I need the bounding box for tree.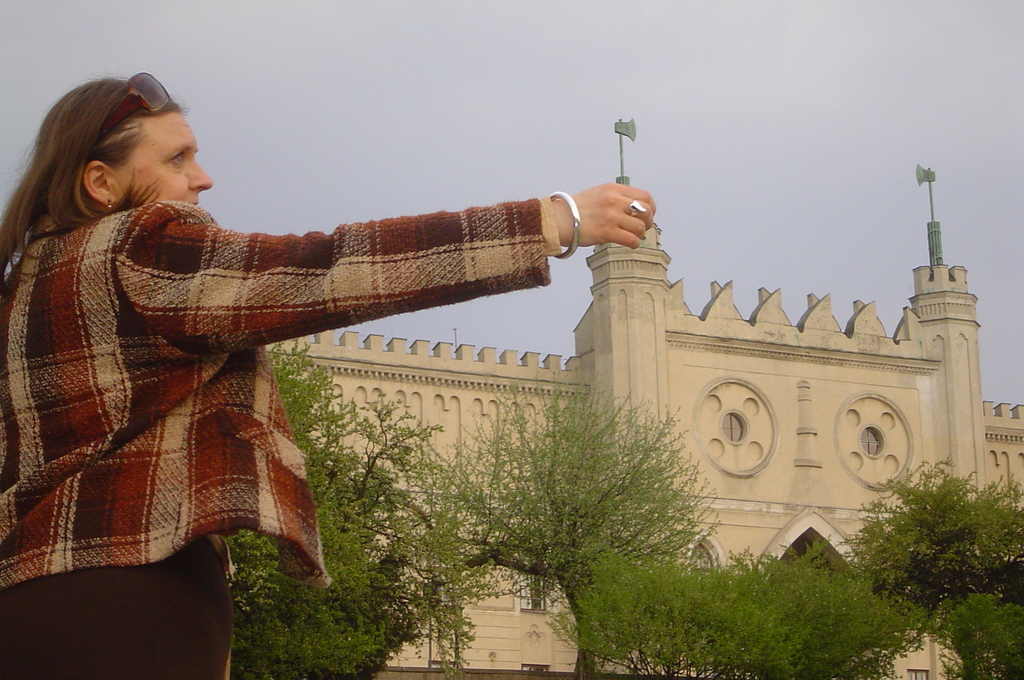
Here it is: (x1=409, y1=364, x2=719, y2=679).
